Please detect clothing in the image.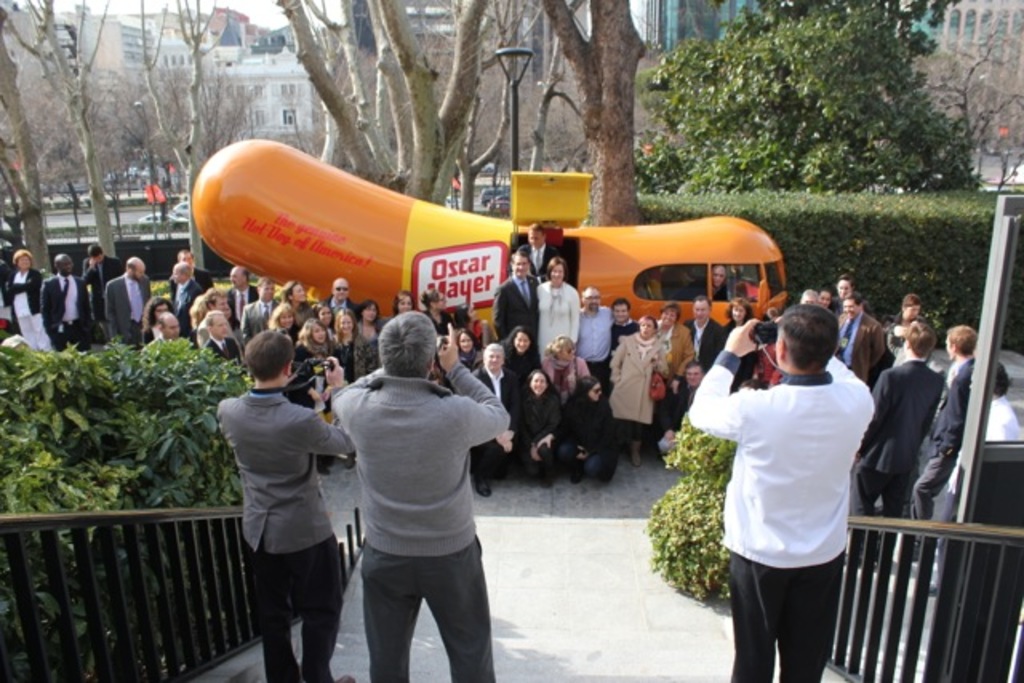
l=347, t=331, r=378, b=374.
